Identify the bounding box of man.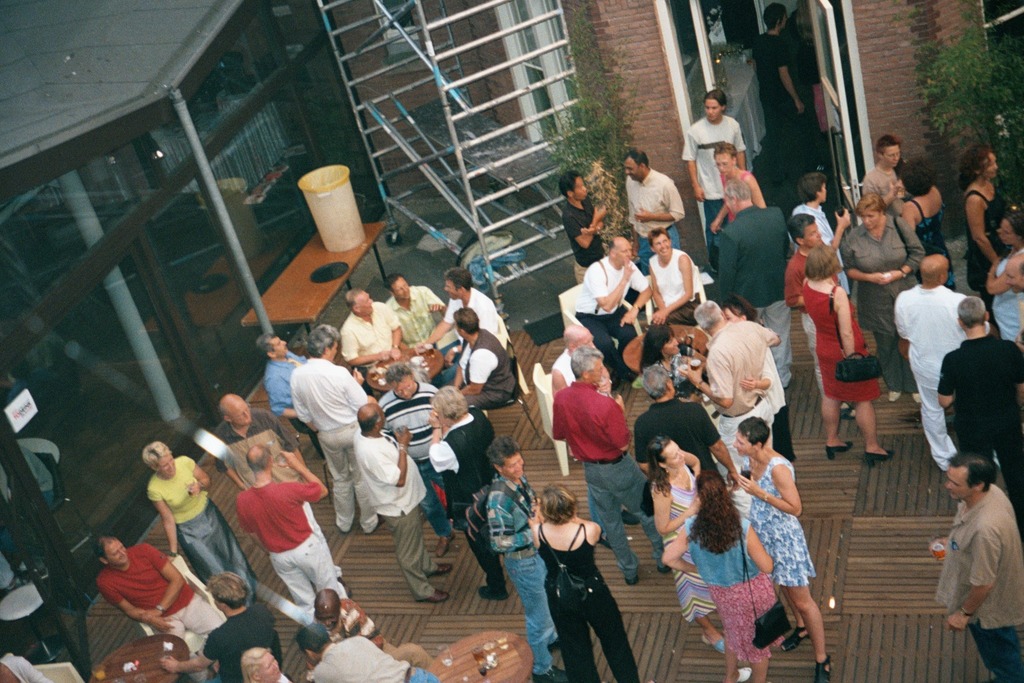
BBox(680, 92, 749, 265).
